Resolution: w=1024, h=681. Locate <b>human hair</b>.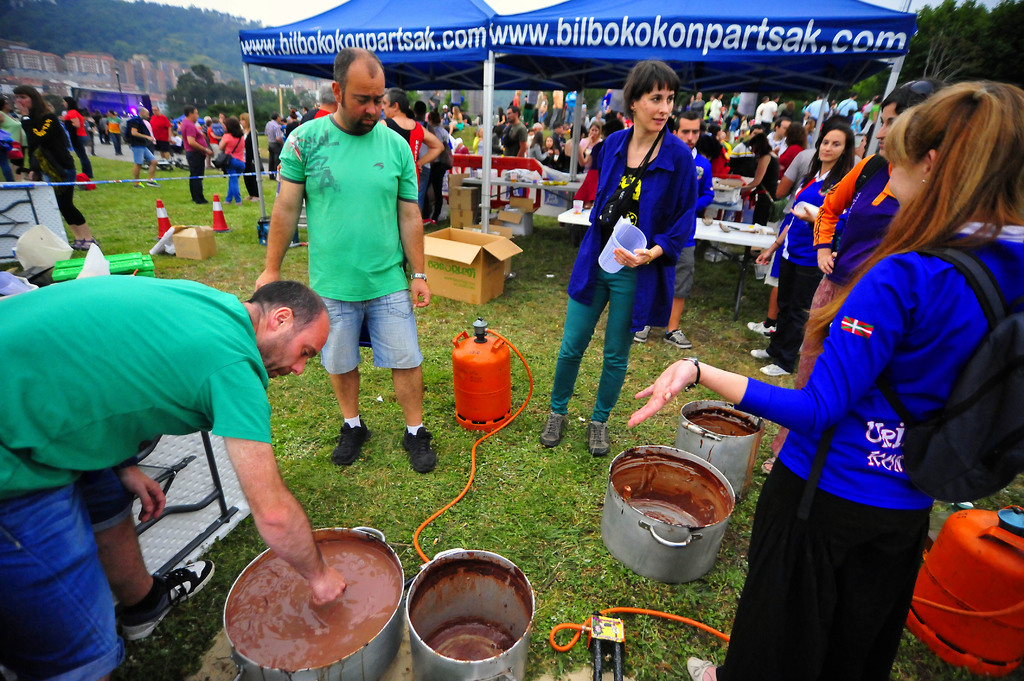
Rect(619, 62, 676, 120).
